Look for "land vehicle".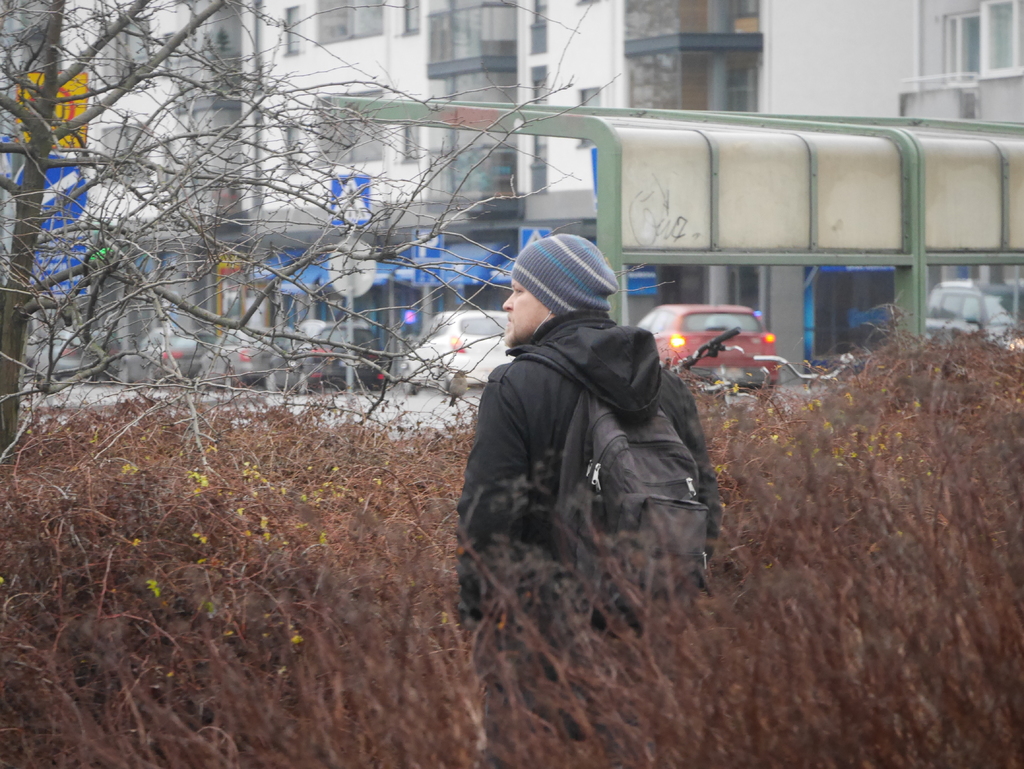
Found: <bbox>662, 320, 746, 407</bbox>.
